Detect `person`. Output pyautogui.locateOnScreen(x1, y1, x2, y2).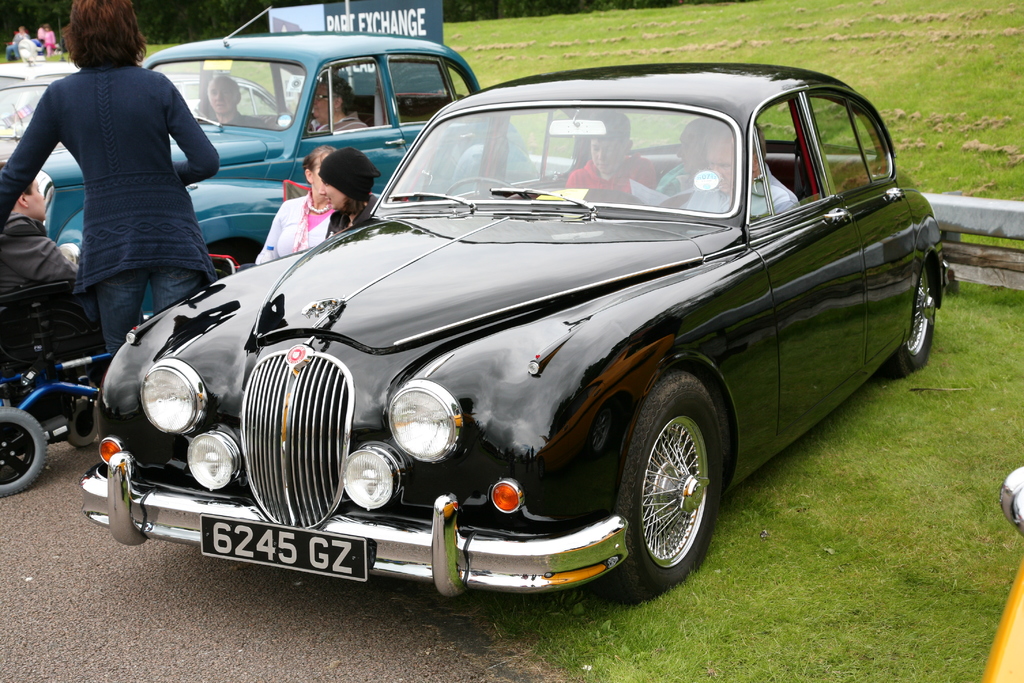
pyautogui.locateOnScreen(680, 103, 812, 229).
